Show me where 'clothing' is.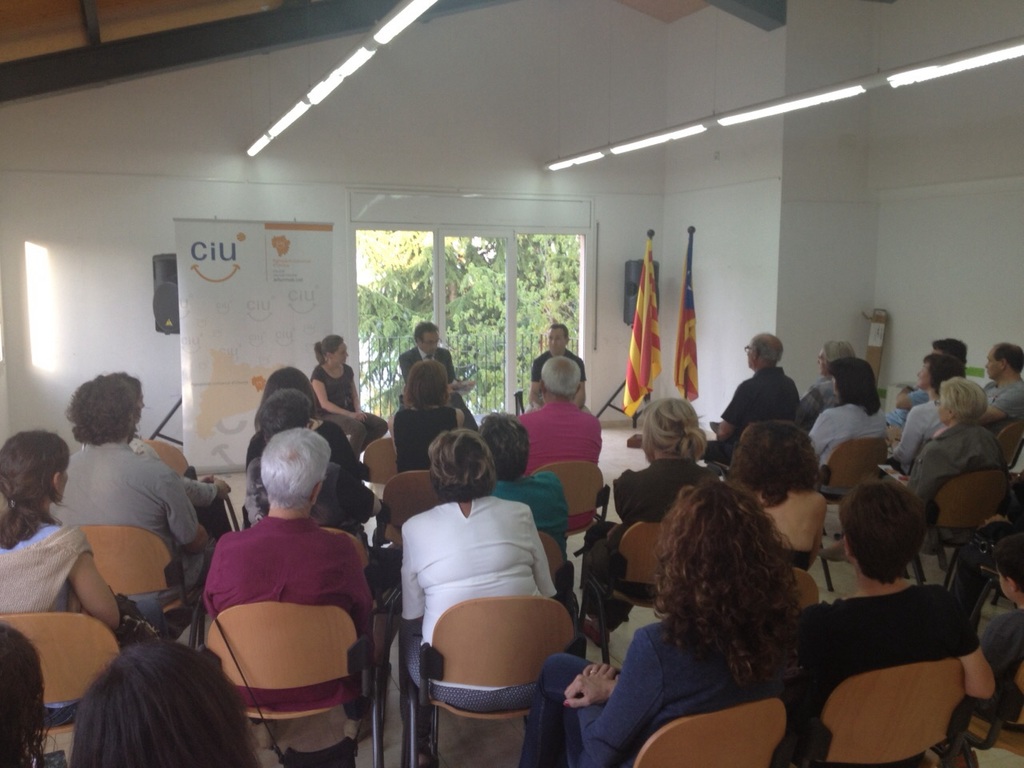
'clothing' is at 0, 518, 123, 722.
